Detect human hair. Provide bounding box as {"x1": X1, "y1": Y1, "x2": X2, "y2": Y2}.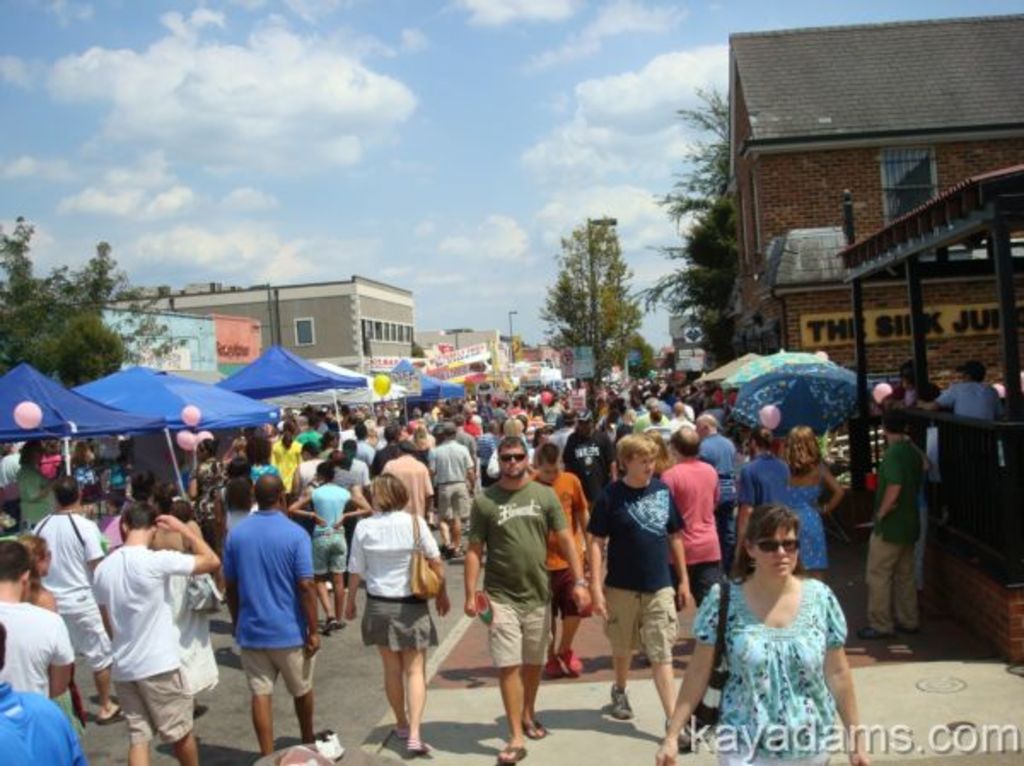
{"x1": 247, "y1": 435, "x2": 275, "y2": 467}.
